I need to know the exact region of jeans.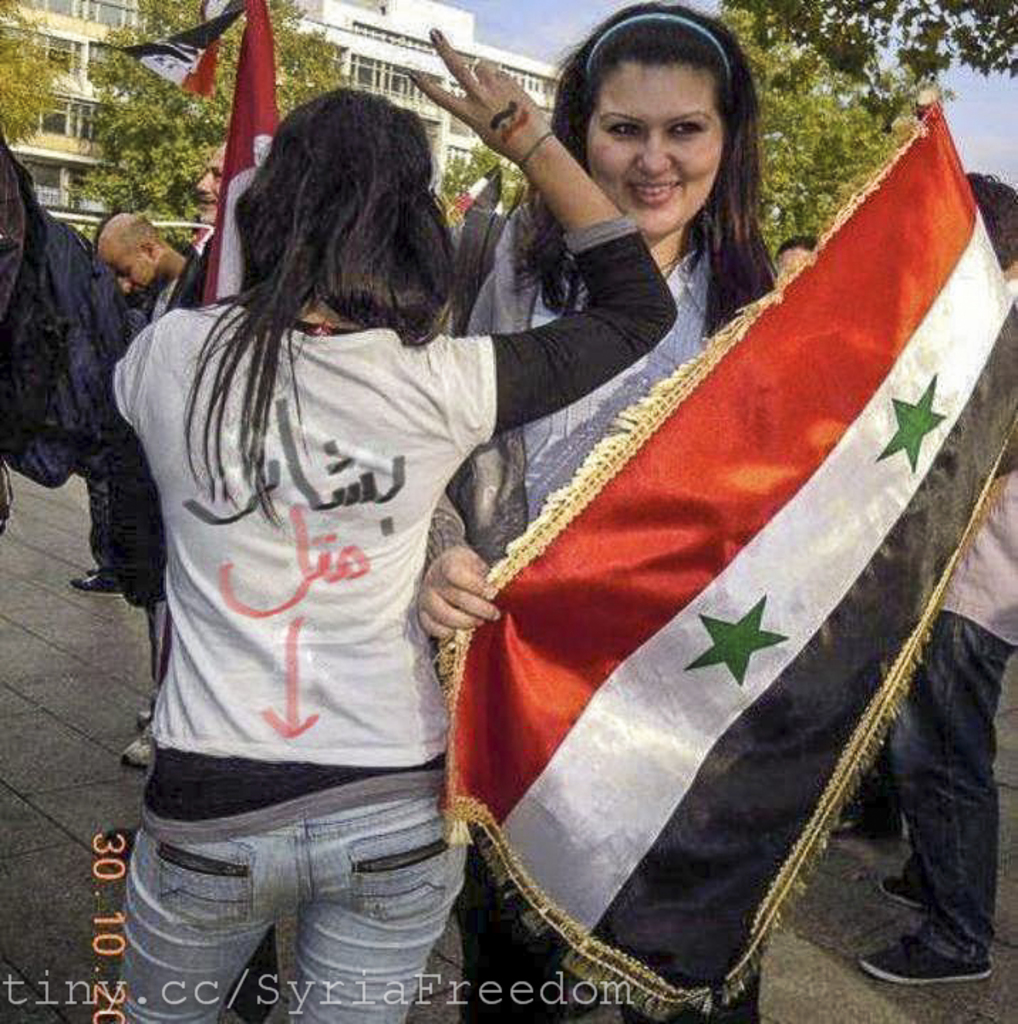
Region: x1=127, y1=759, x2=495, y2=1023.
